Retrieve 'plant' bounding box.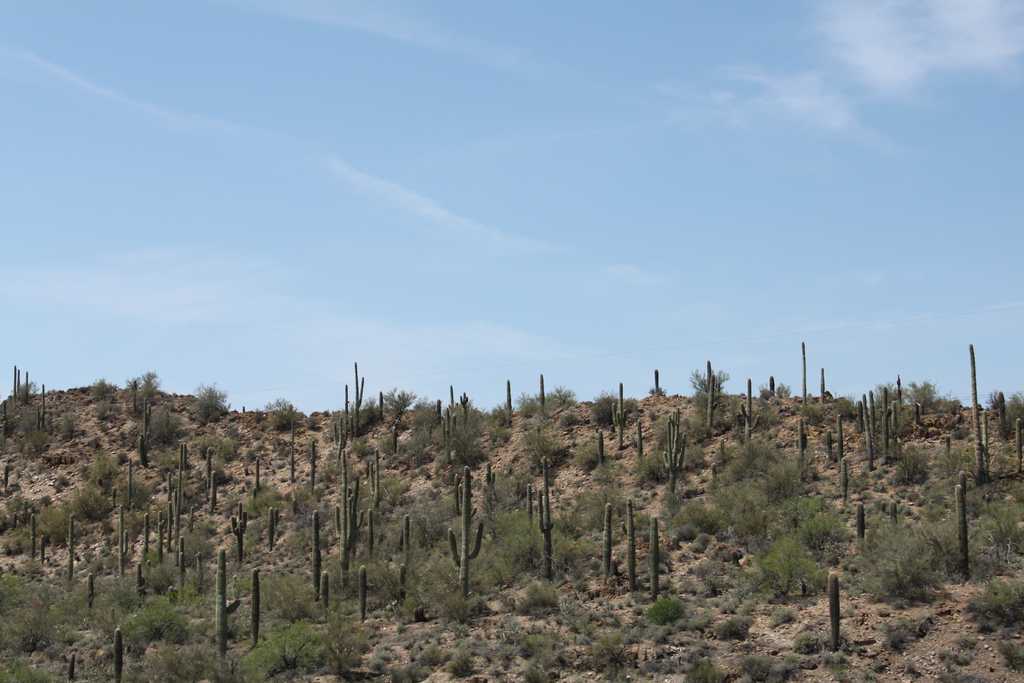
Bounding box: (x1=19, y1=406, x2=45, y2=458).
